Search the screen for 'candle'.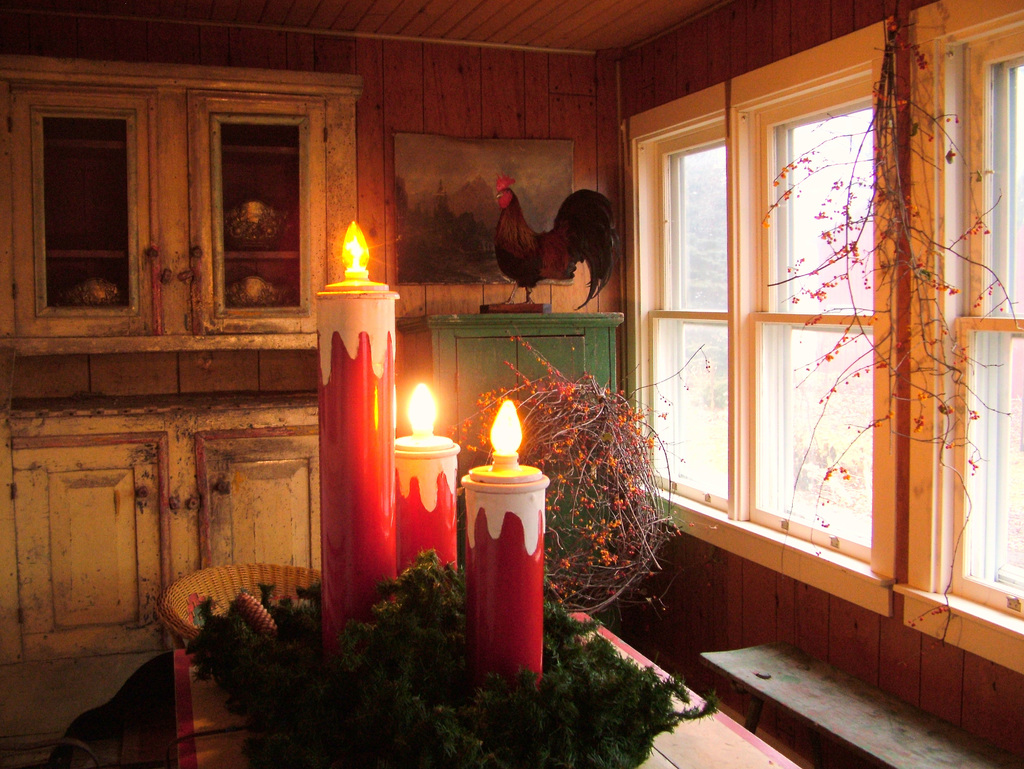
Found at [314, 219, 398, 652].
